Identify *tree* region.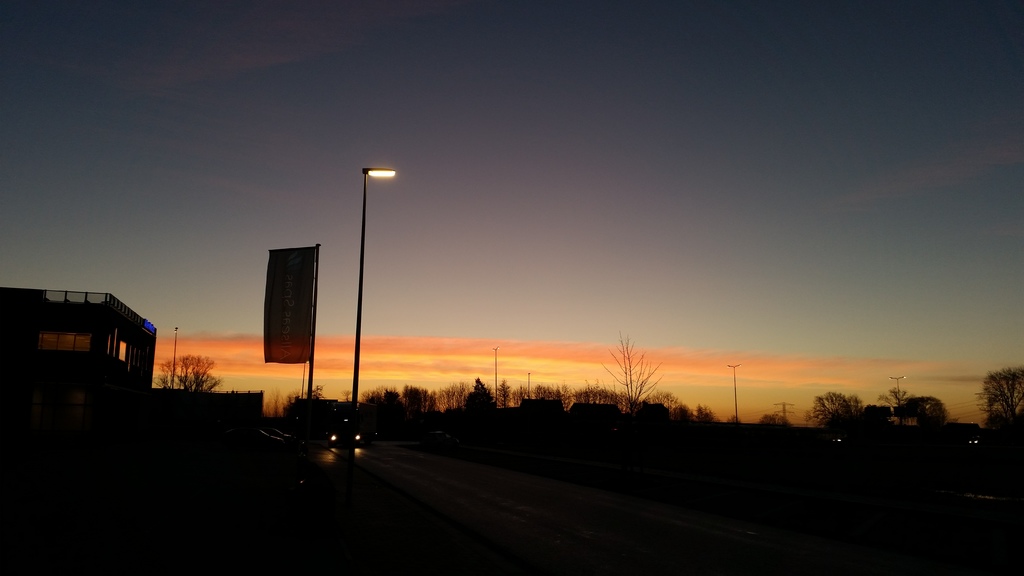
Region: bbox=(597, 333, 684, 419).
